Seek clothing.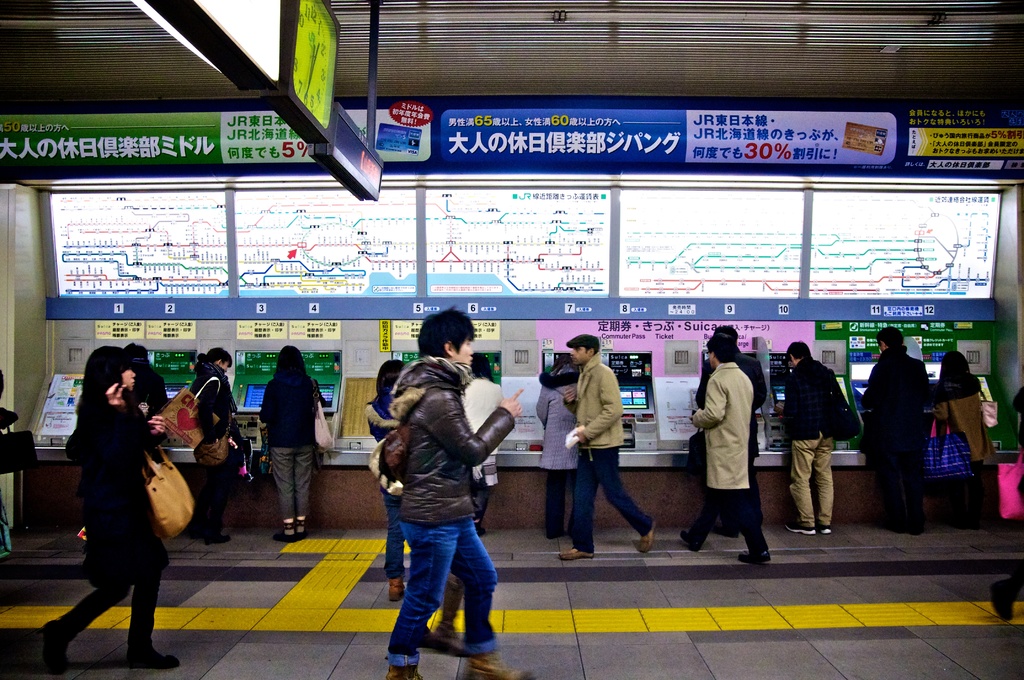
bbox(572, 344, 652, 555).
